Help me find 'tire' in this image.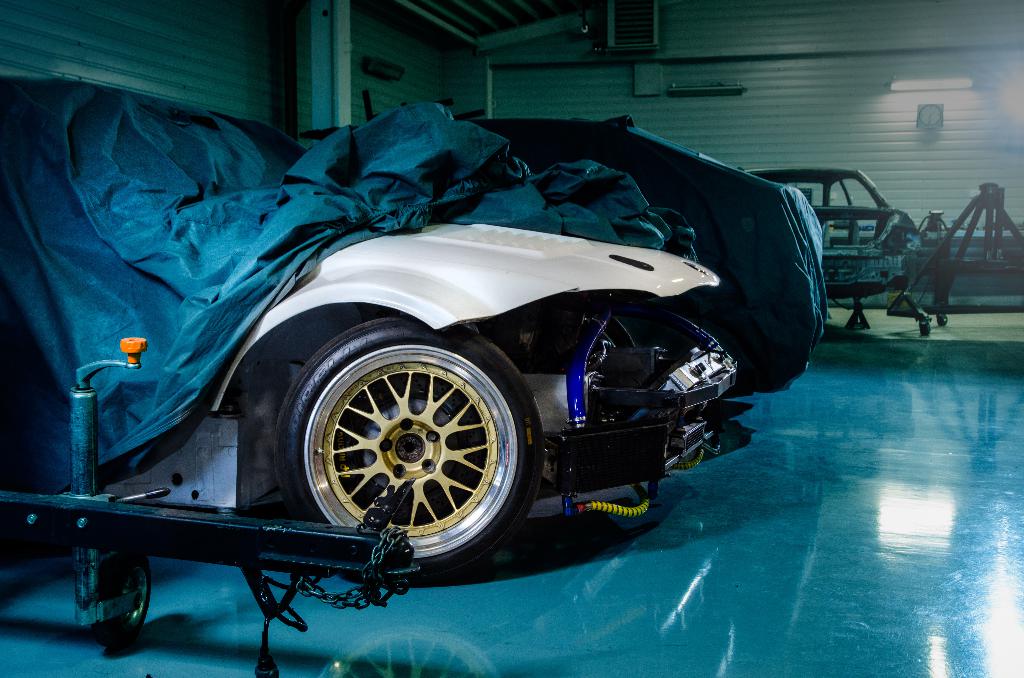
Found it: x1=271, y1=309, x2=529, y2=578.
